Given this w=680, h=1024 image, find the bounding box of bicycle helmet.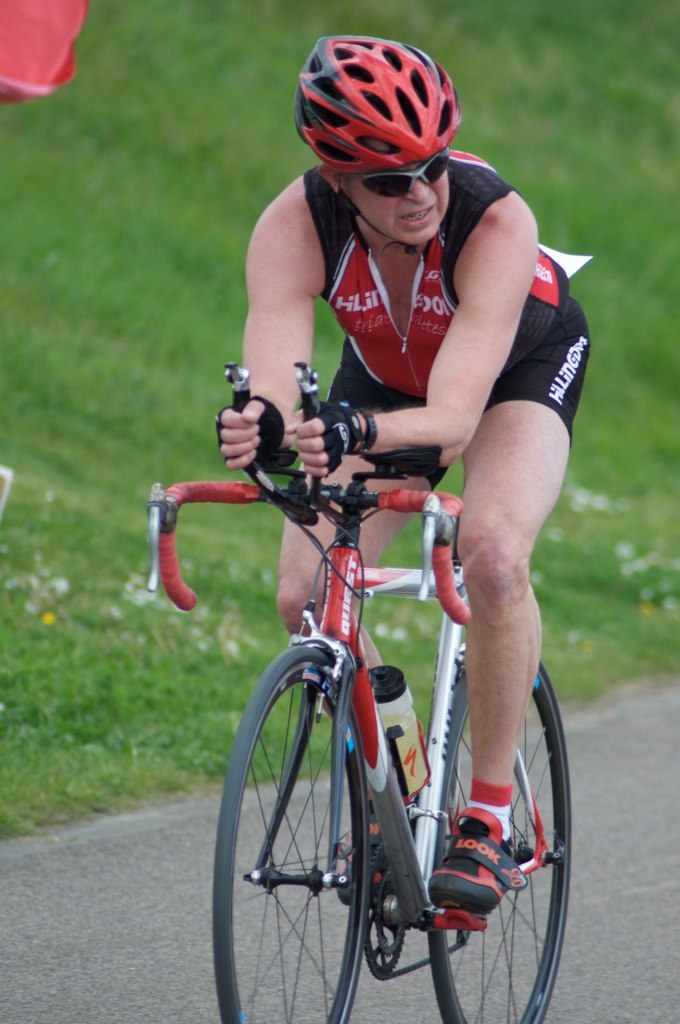
(left=289, top=30, right=472, bottom=175).
